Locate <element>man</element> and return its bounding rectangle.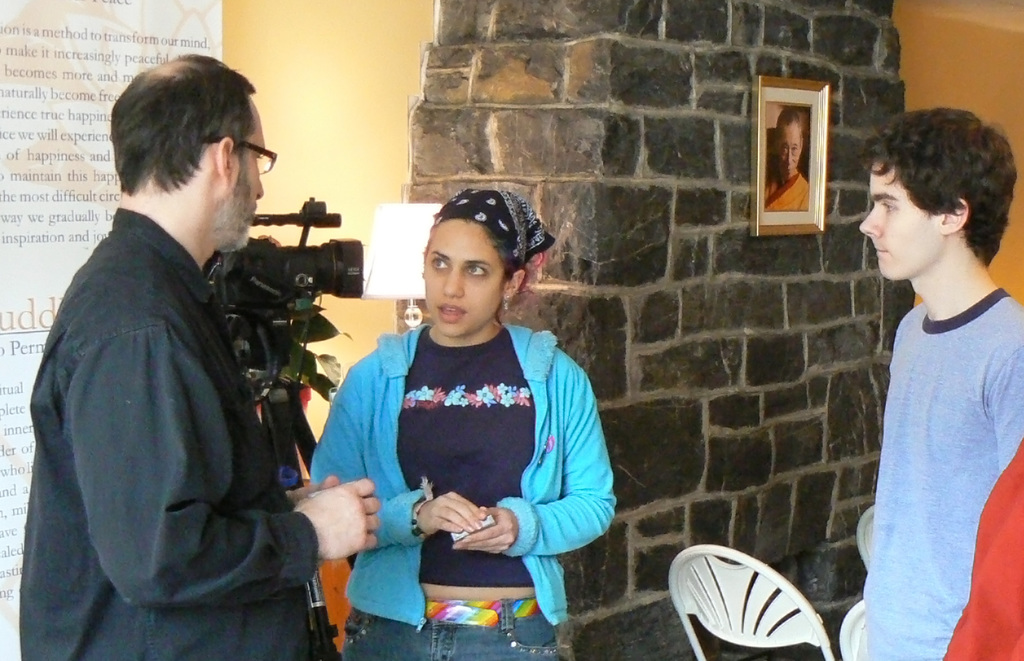
bbox(761, 101, 820, 215).
